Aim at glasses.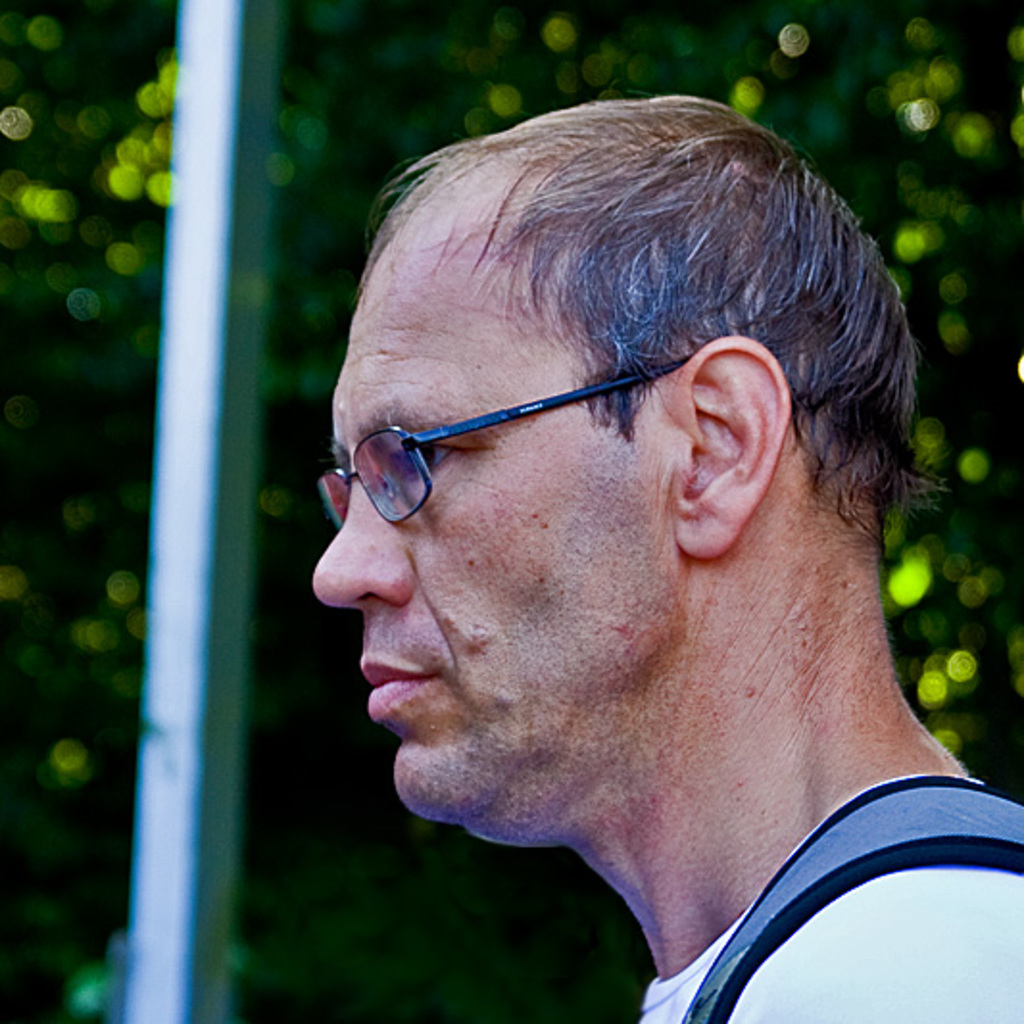
Aimed at [x1=334, y1=355, x2=780, y2=505].
